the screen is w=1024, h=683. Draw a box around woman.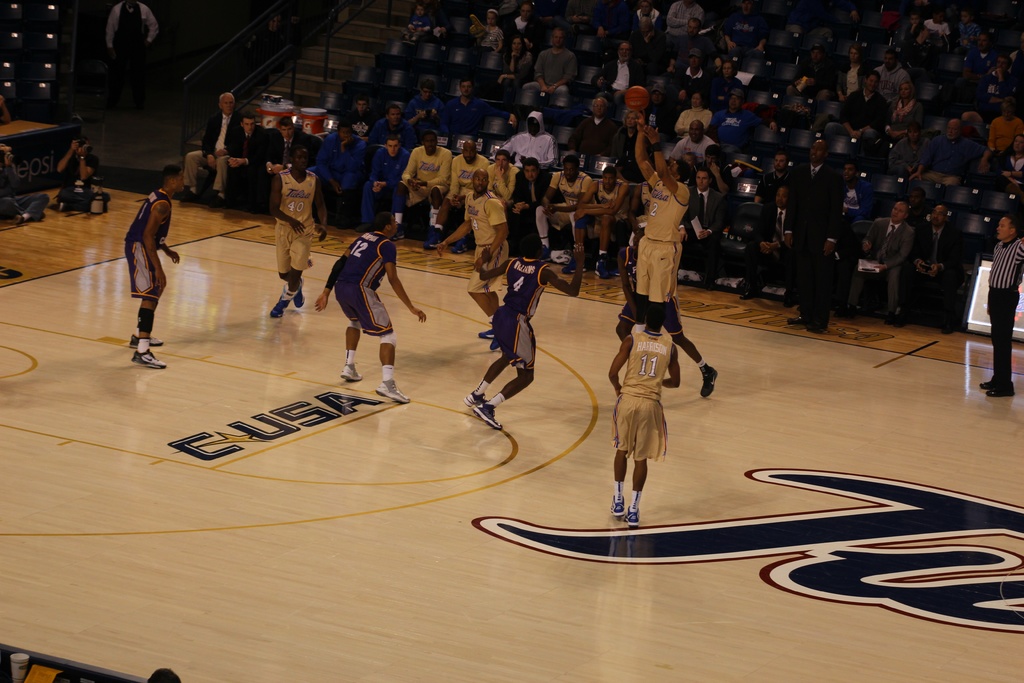
x1=885 y1=79 x2=920 y2=148.
